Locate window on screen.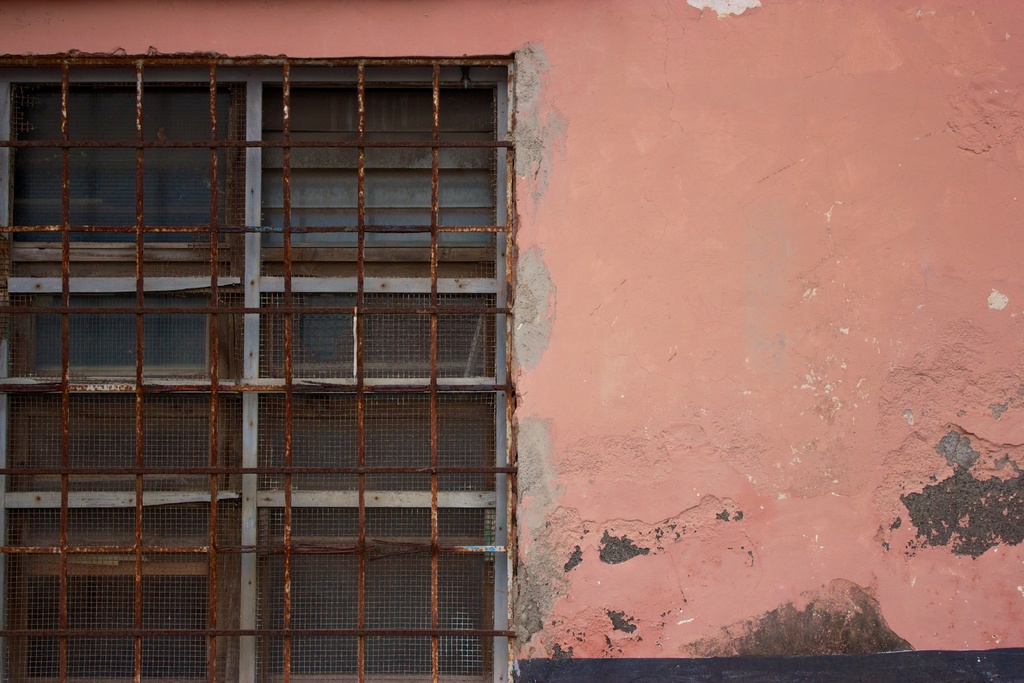
On screen at {"left": 0, "top": 54, "right": 525, "bottom": 682}.
